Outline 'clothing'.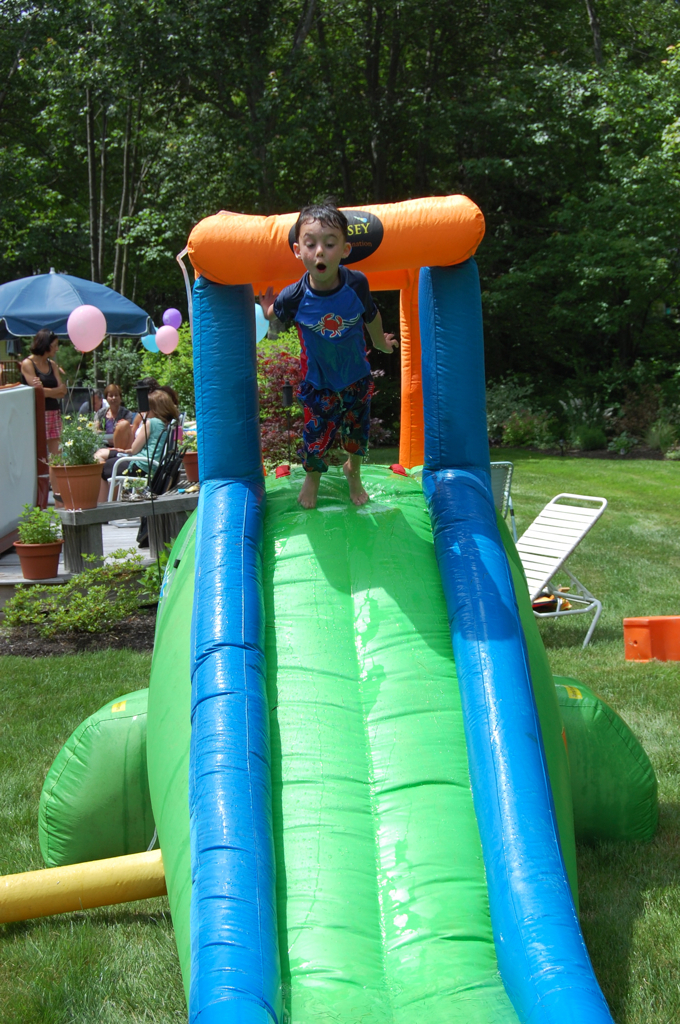
Outline: select_region(105, 412, 185, 483).
